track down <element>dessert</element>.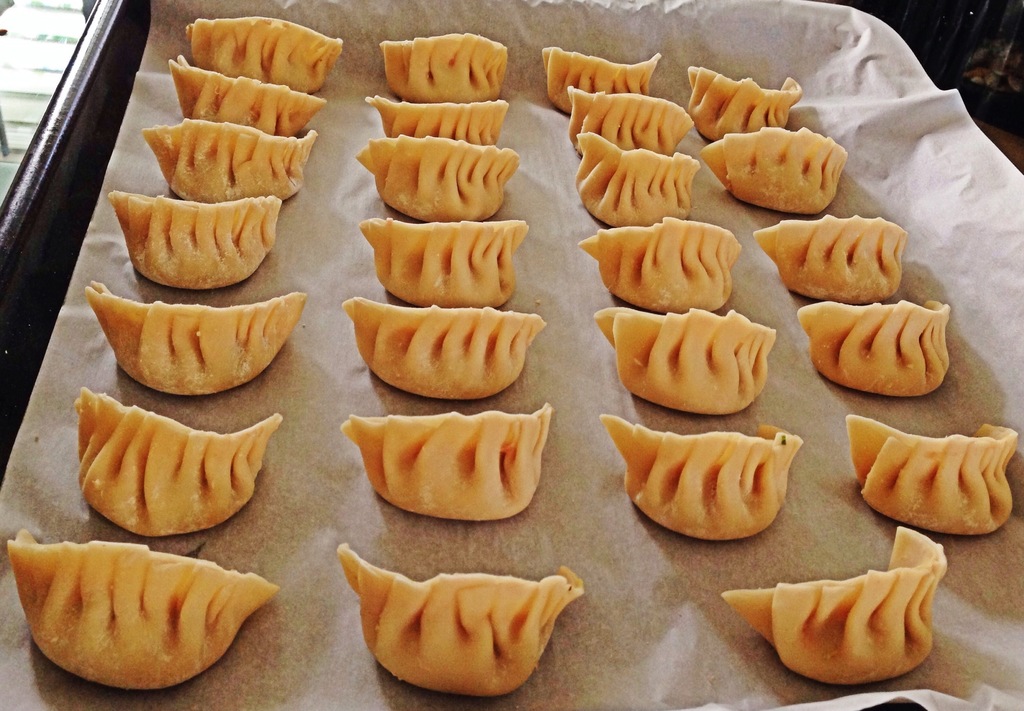
Tracked to (368,165,528,307).
